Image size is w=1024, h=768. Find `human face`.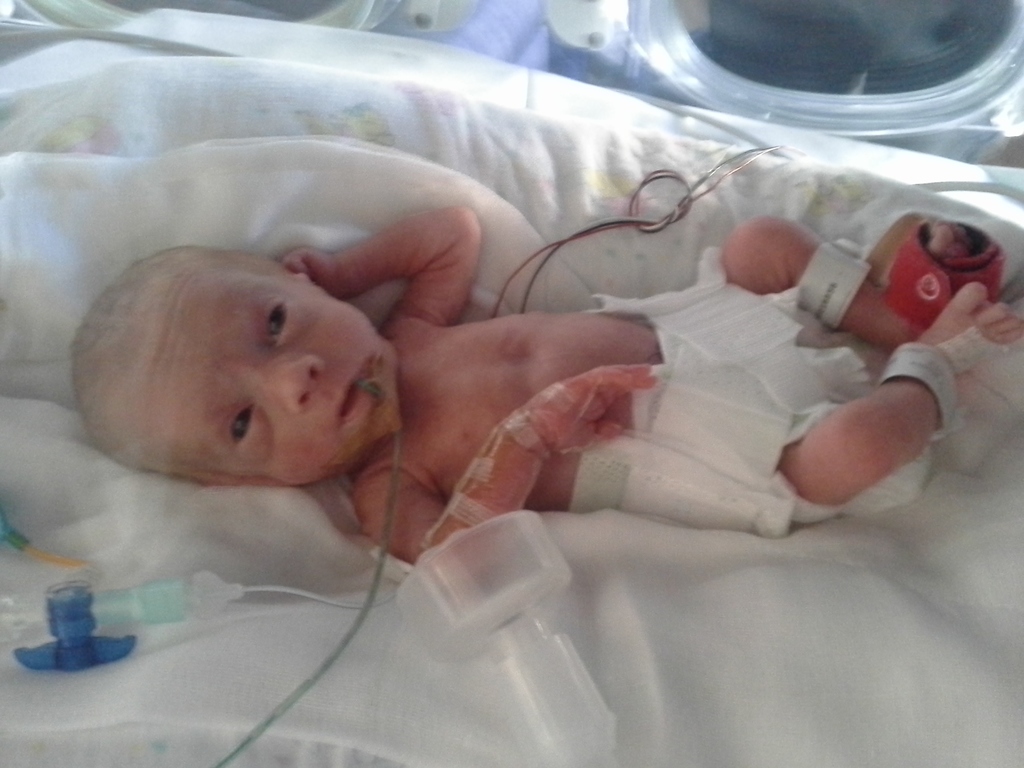
(left=156, top=276, right=393, bottom=482).
